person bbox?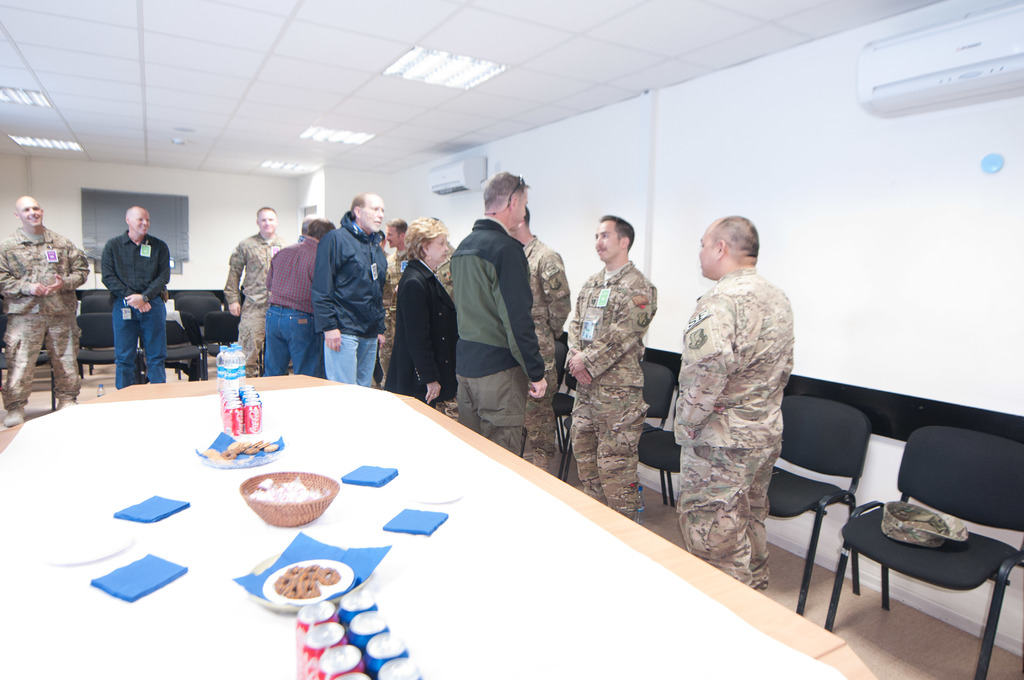
[218,200,292,375]
